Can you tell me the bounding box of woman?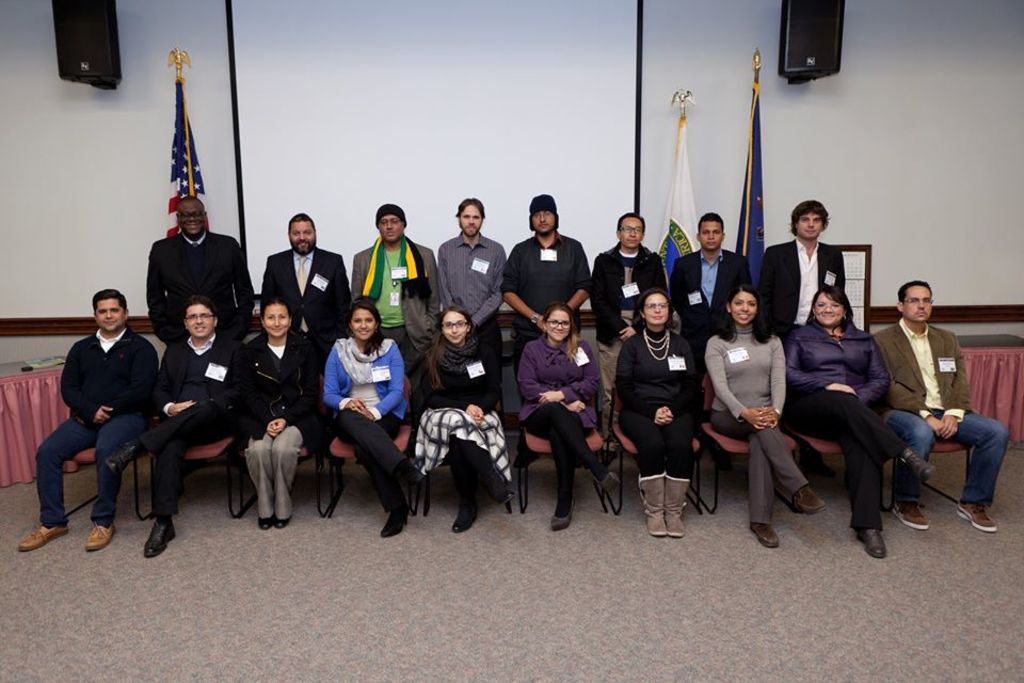
box(323, 300, 419, 537).
